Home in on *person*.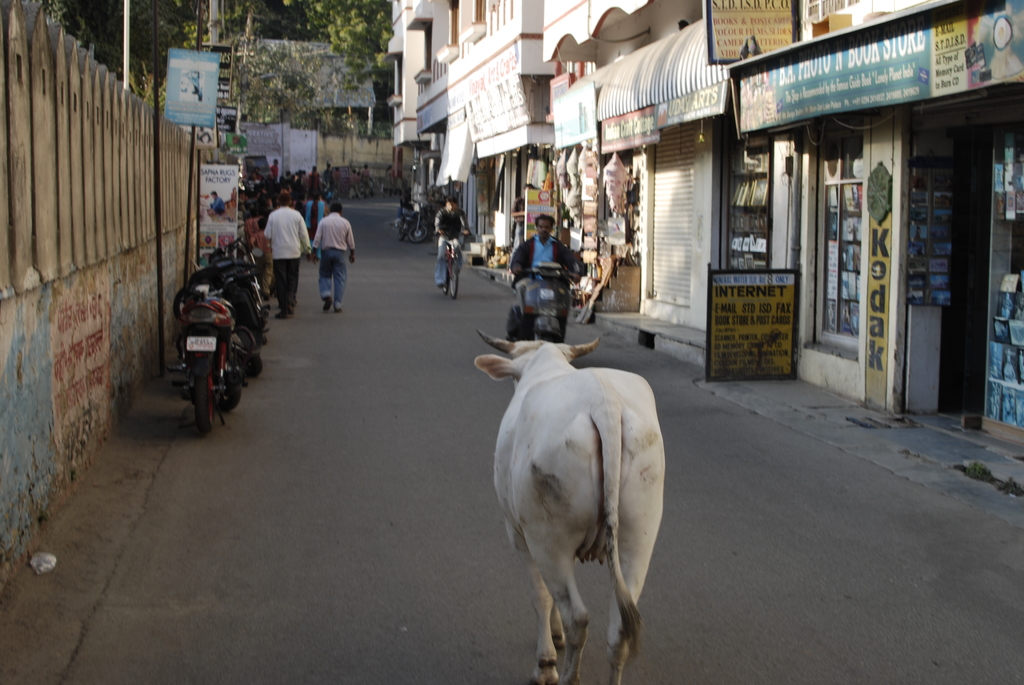
Homed in at bbox(430, 192, 473, 288).
